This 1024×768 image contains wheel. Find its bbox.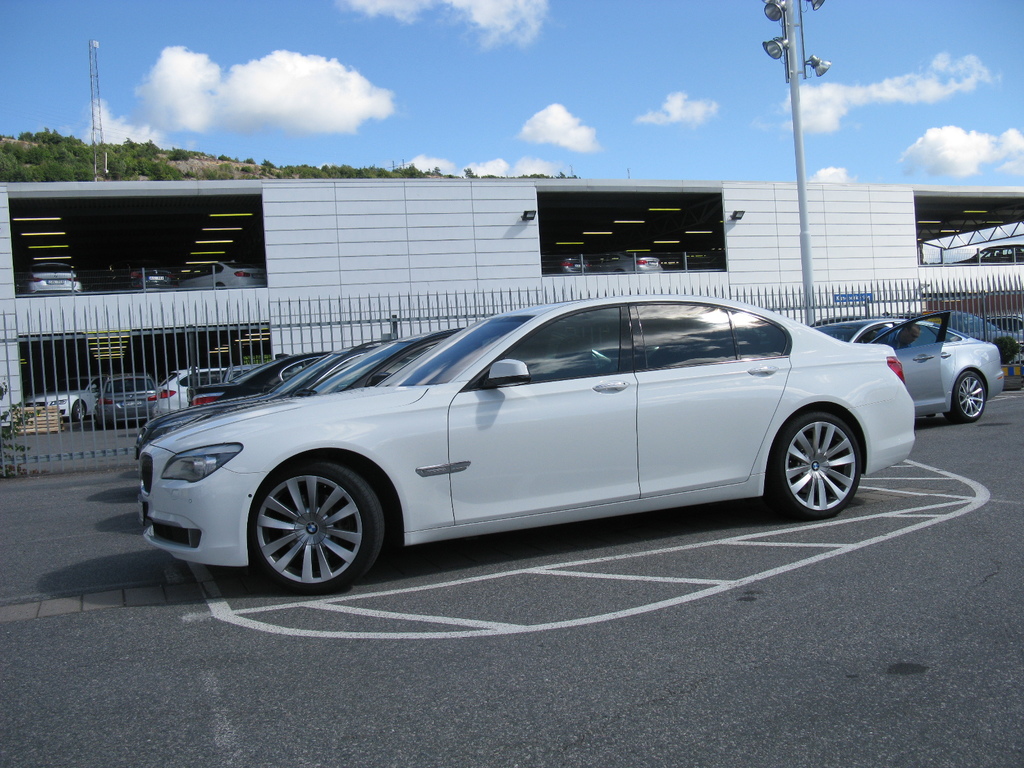
763:408:863:519.
